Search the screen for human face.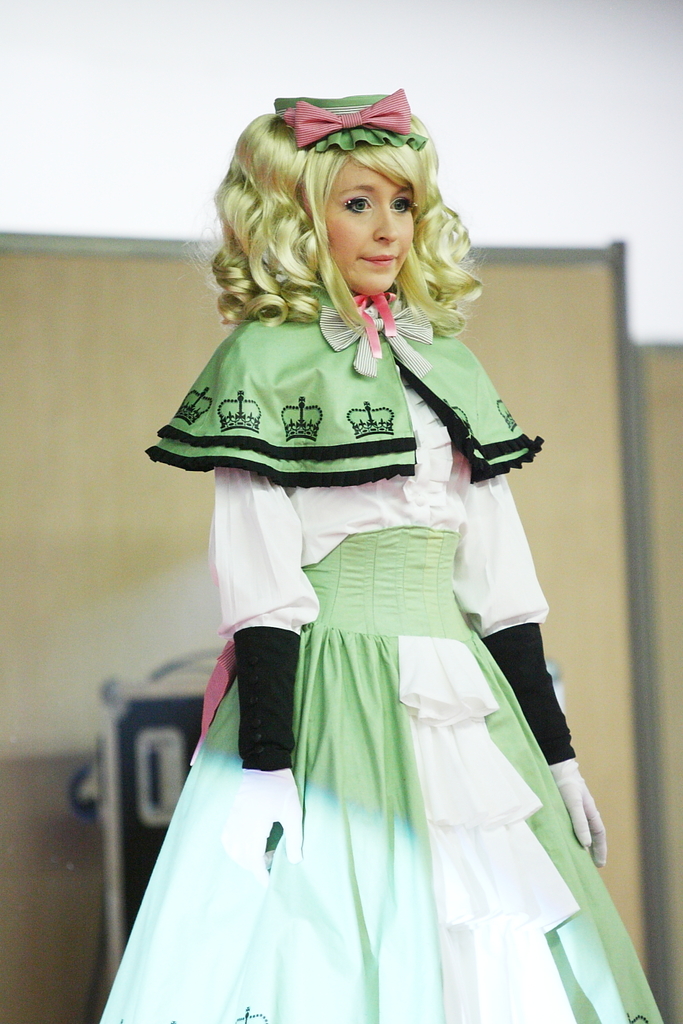
Found at (317,155,421,295).
